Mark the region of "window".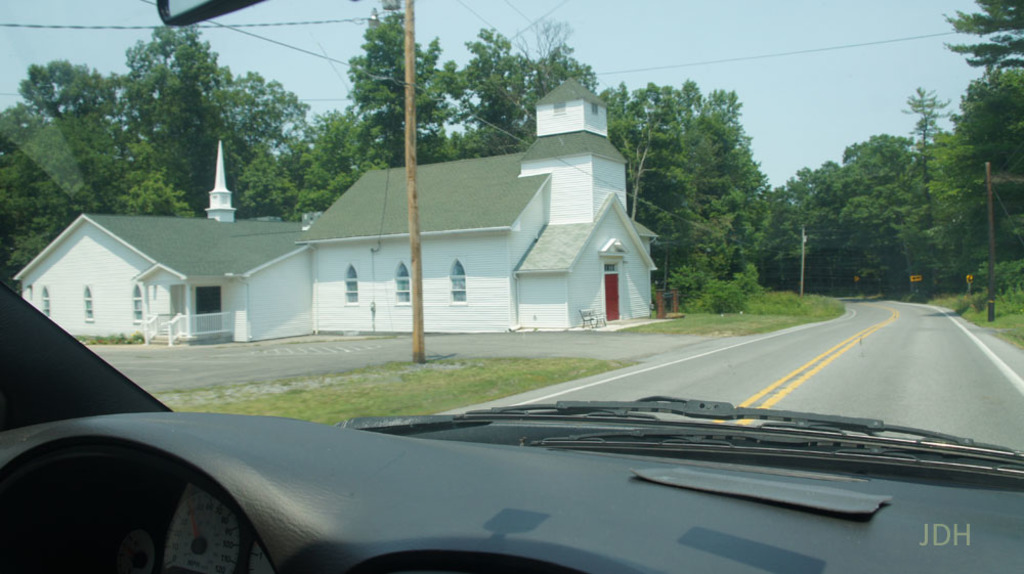
Region: bbox=(451, 262, 463, 303).
